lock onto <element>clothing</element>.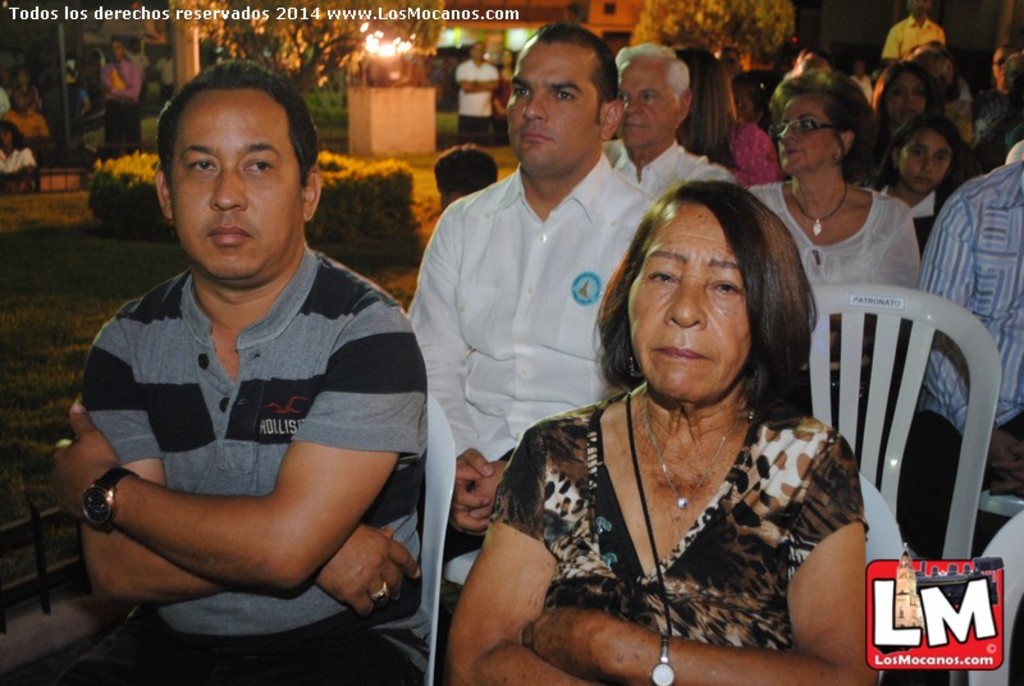
Locked: Rect(68, 210, 407, 630).
